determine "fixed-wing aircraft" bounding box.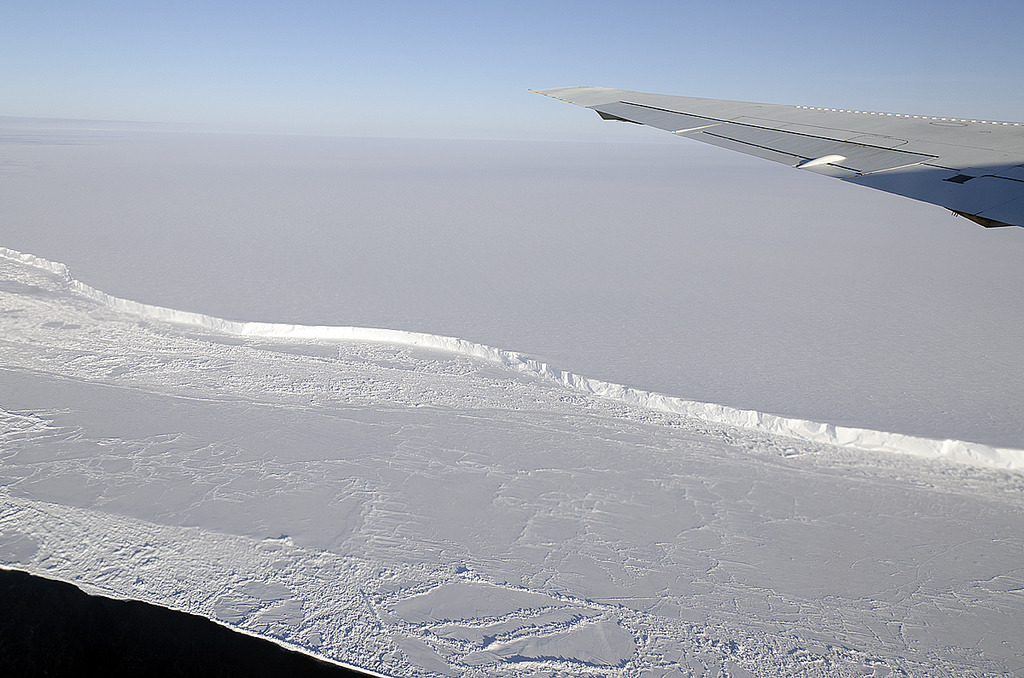
Determined: 530:79:1023:222.
